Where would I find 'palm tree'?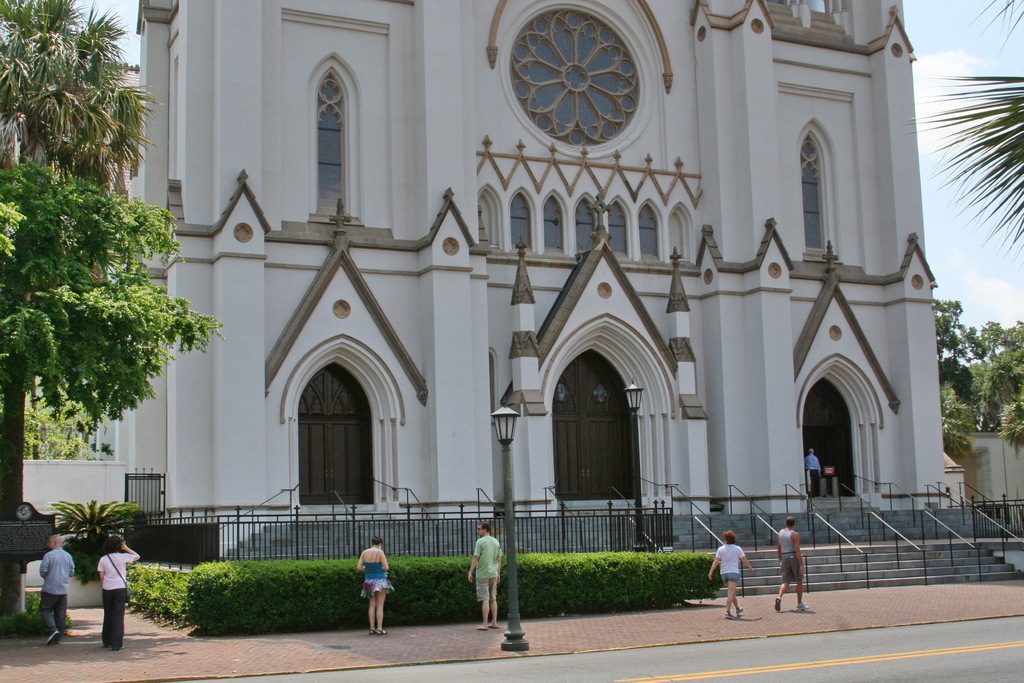
At bbox=(901, 62, 1023, 269).
